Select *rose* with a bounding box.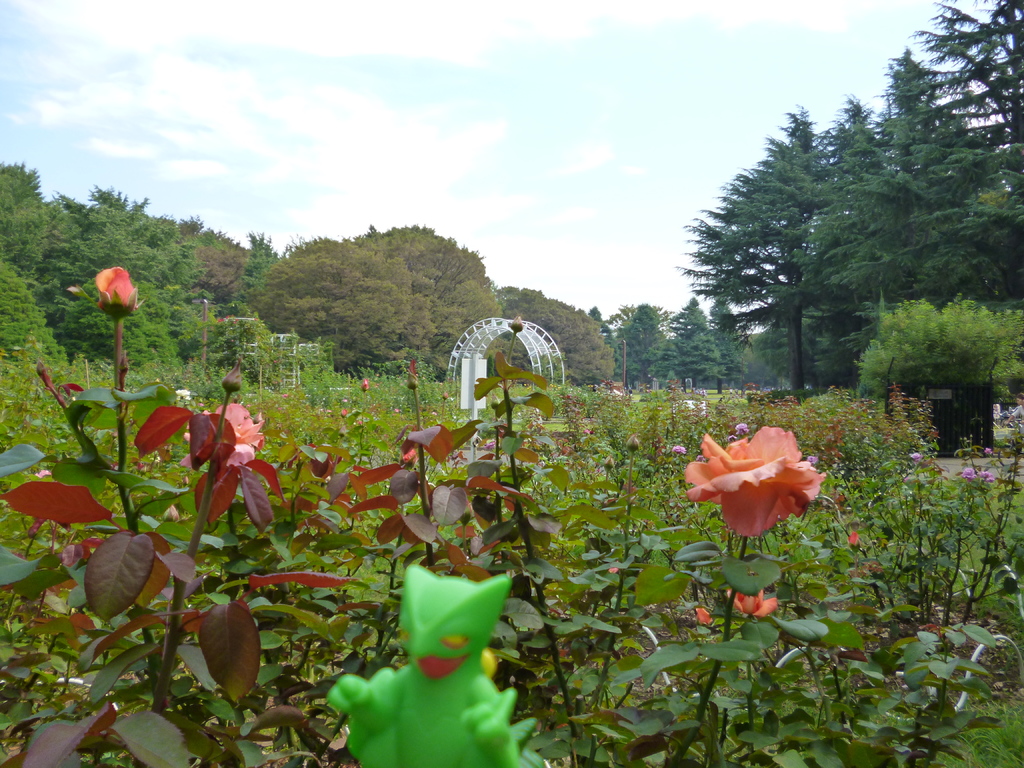
{"x1": 735, "y1": 423, "x2": 748, "y2": 433}.
